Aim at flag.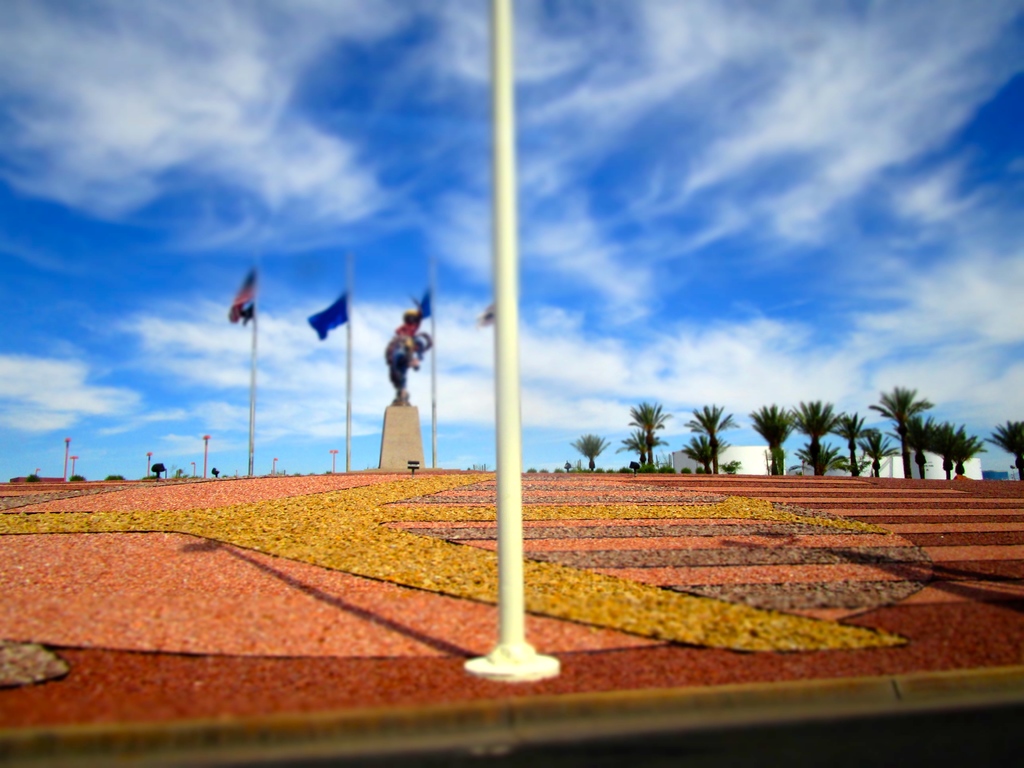
Aimed at detection(303, 291, 350, 344).
